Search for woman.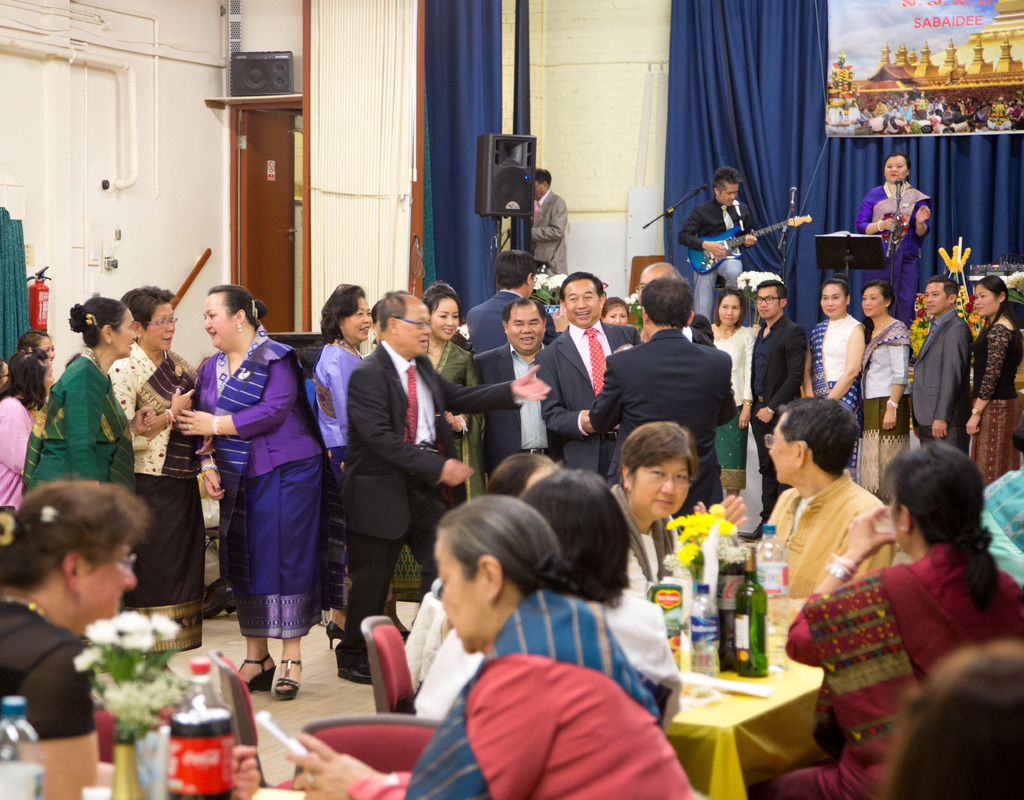
Found at {"x1": 377, "y1": 279, "x2": 481, "y2": 606}.
